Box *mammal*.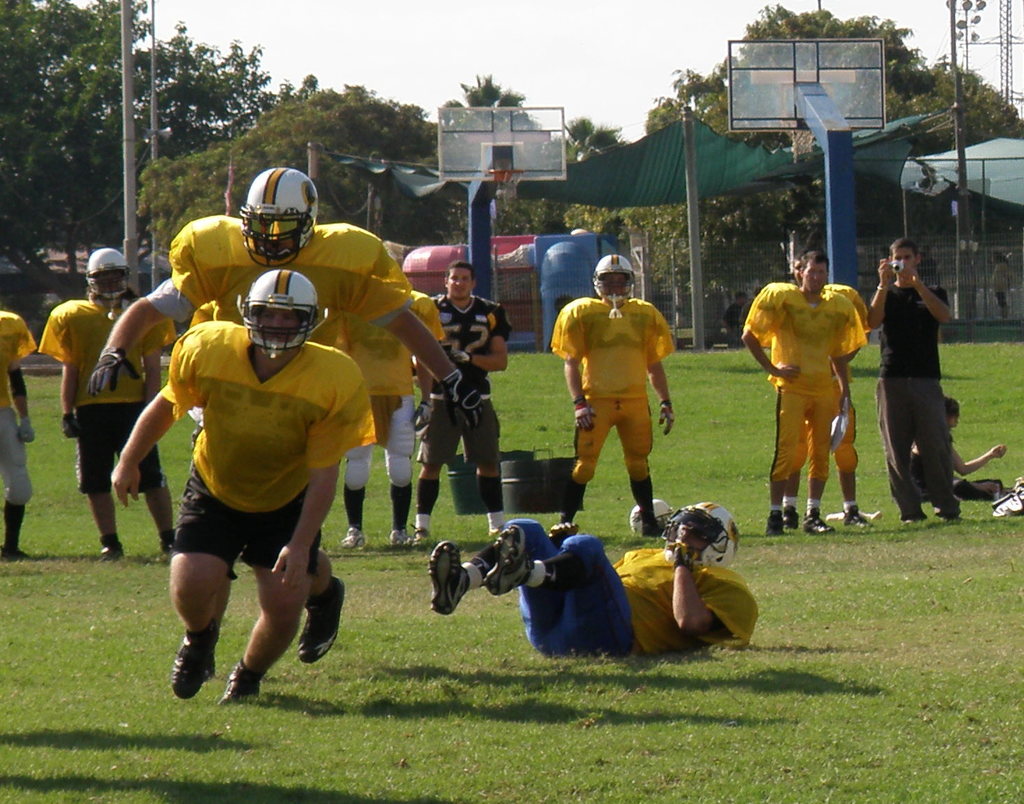
crop(550, 253, 675, 532).
